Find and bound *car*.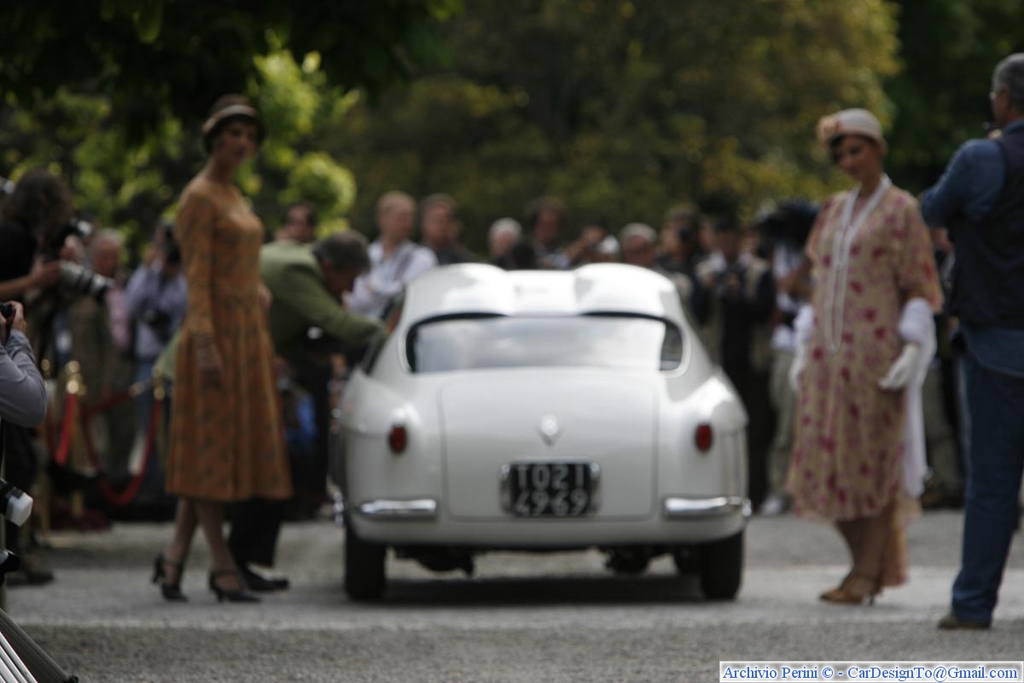
Bound: x1=309, y1=265, x2=768, y2=611.
